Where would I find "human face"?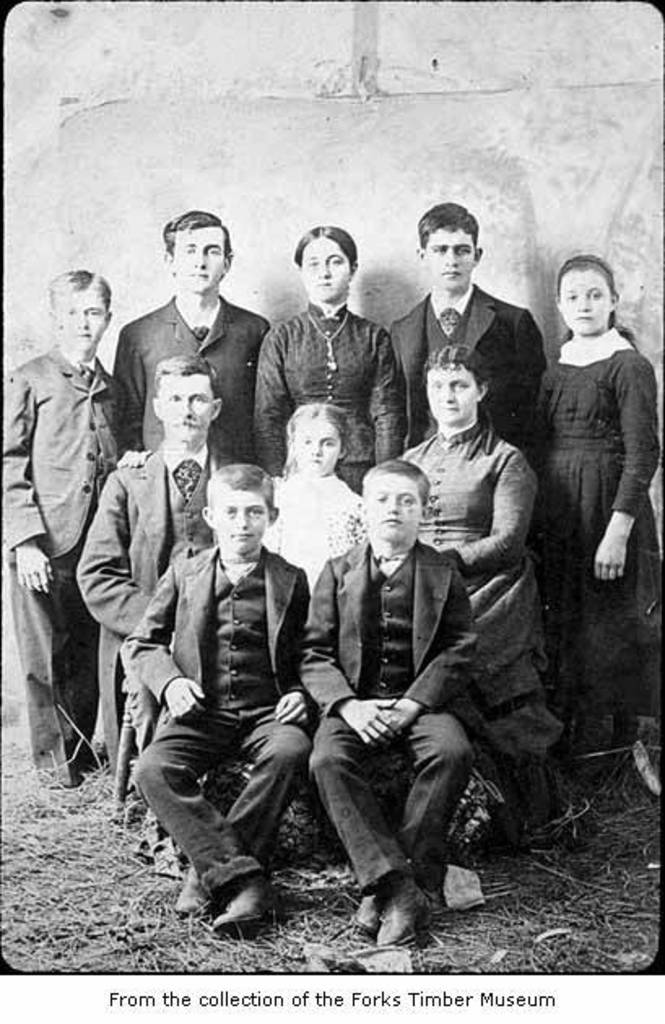
At (left=559, top=271, right=615, bottom=330).
